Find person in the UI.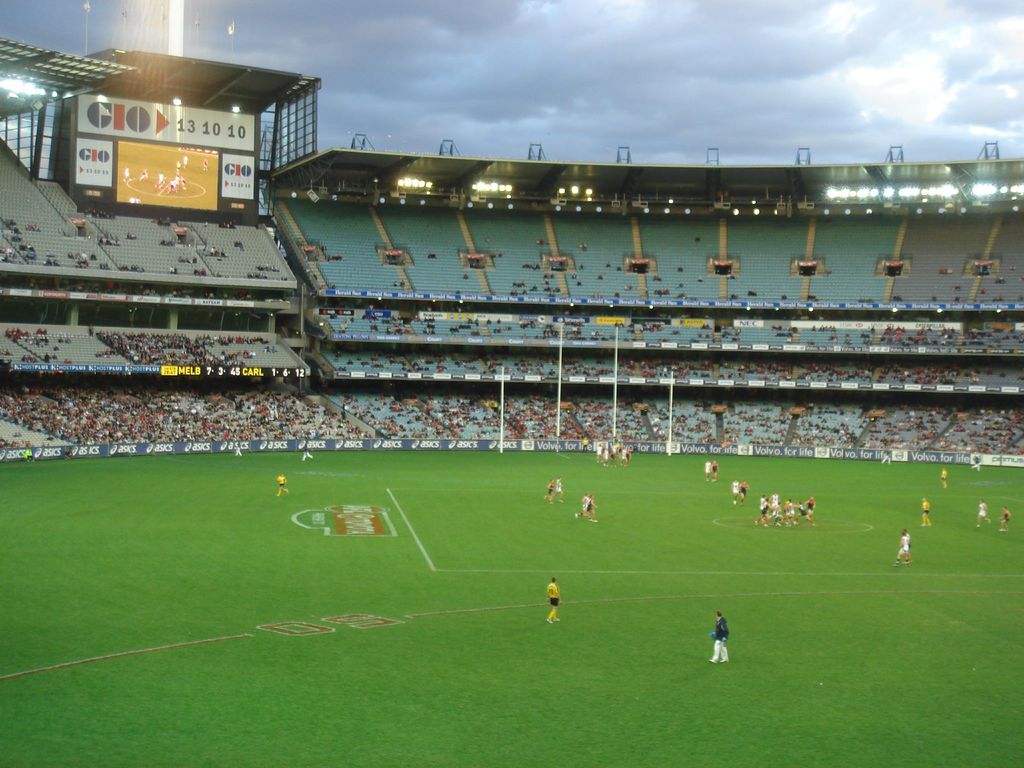
UI element at rect(740, 480, 748, 495).
